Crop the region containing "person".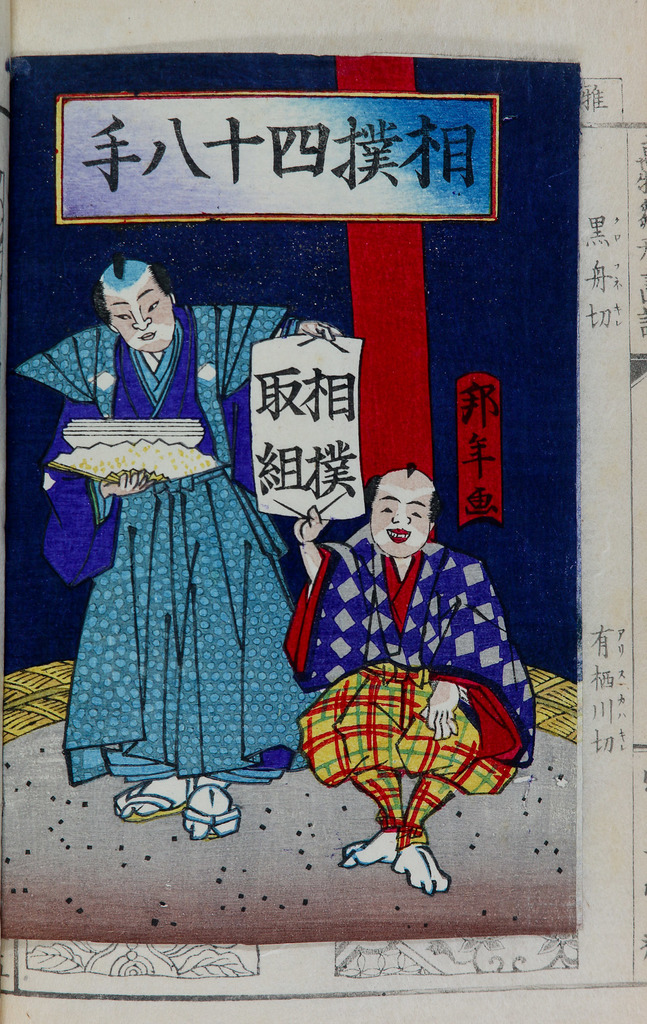
Crop region: select_region(305, 452, 518, 892).
